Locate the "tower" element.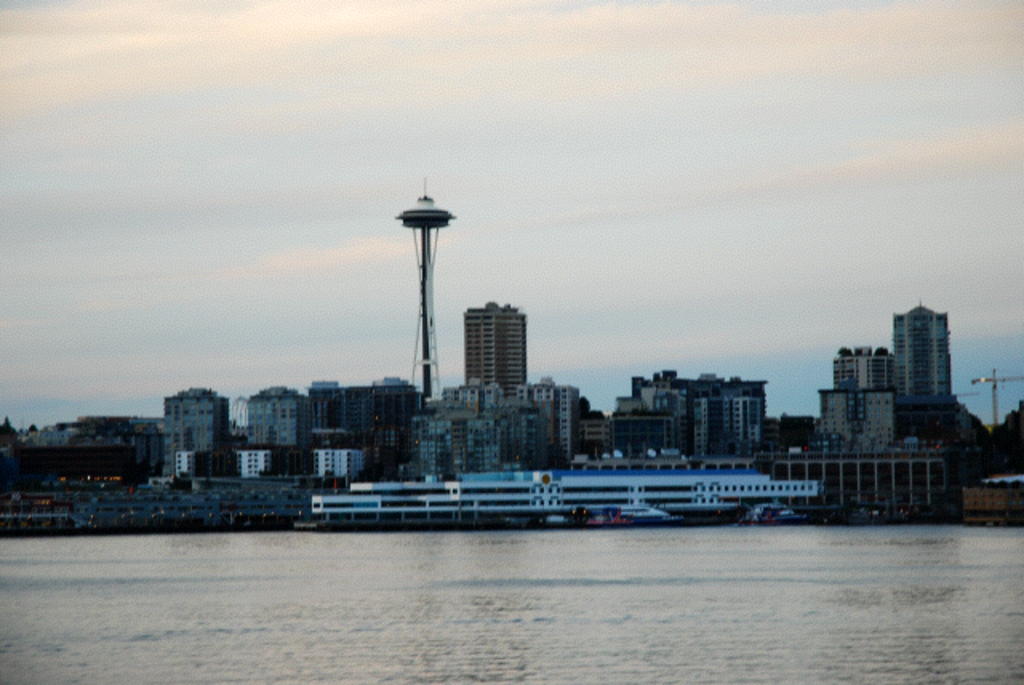
Element bbox: [x1=888, y1=299, x2=950, y2=410].
